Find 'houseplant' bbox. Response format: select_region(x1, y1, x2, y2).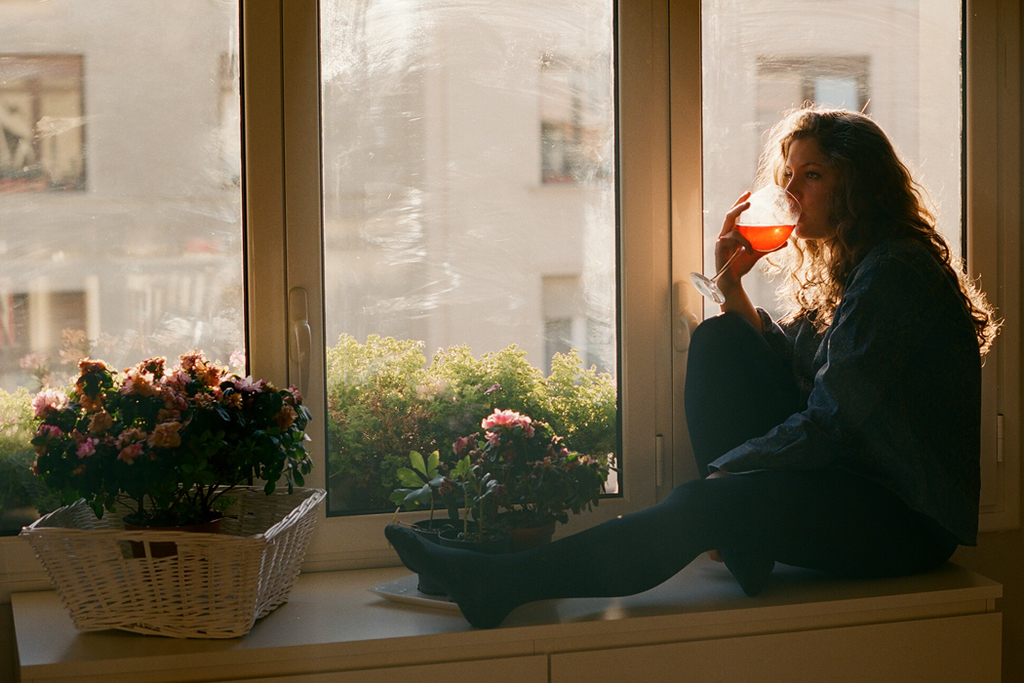
select_region(454, 404, 622, 550).
